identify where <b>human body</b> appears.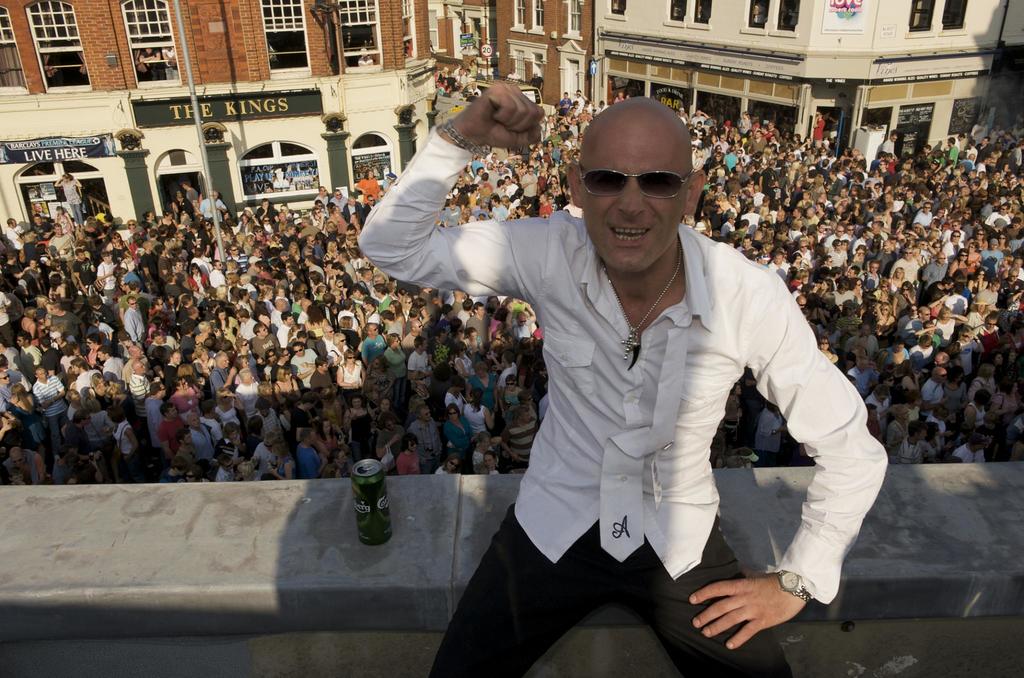
Appears at bbox=[874, 275, 886, 298].
